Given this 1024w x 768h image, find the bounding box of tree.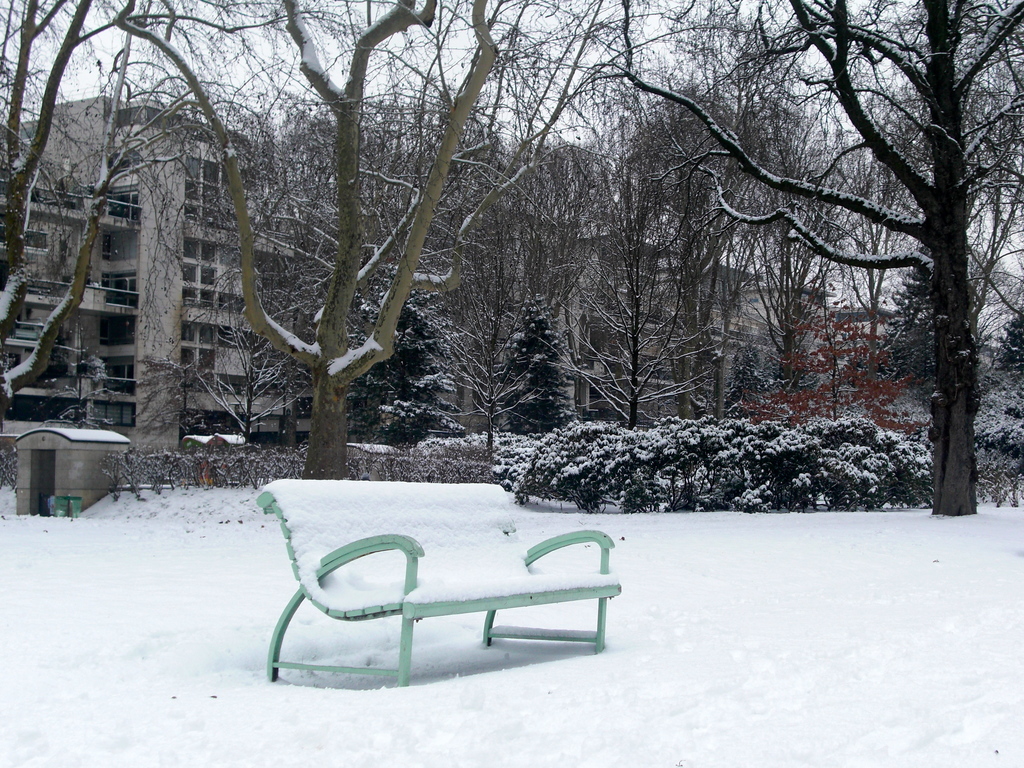
l=0, t=0, r=145, b=400.
